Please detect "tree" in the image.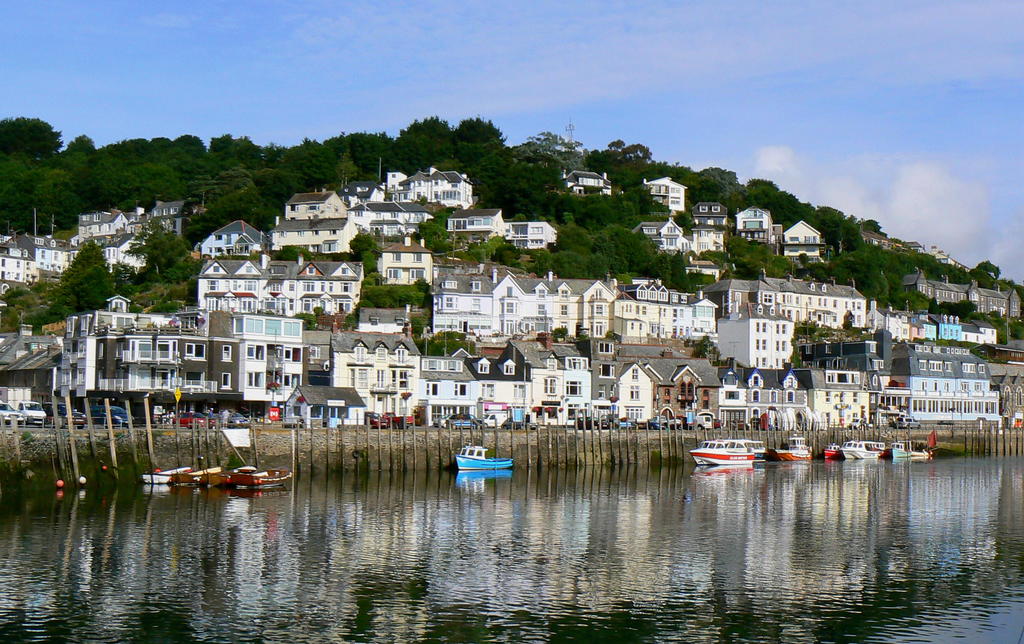
crop(726, 232, 776, 284).
